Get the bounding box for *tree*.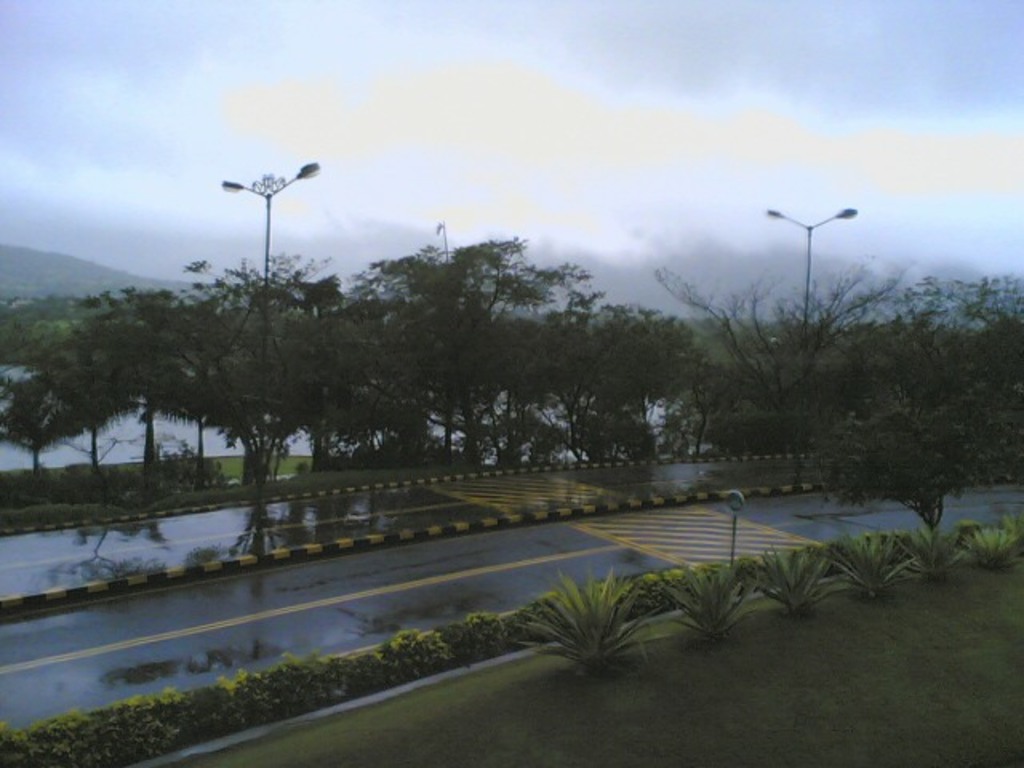
l=947, t=507, r=1018, b=570.
